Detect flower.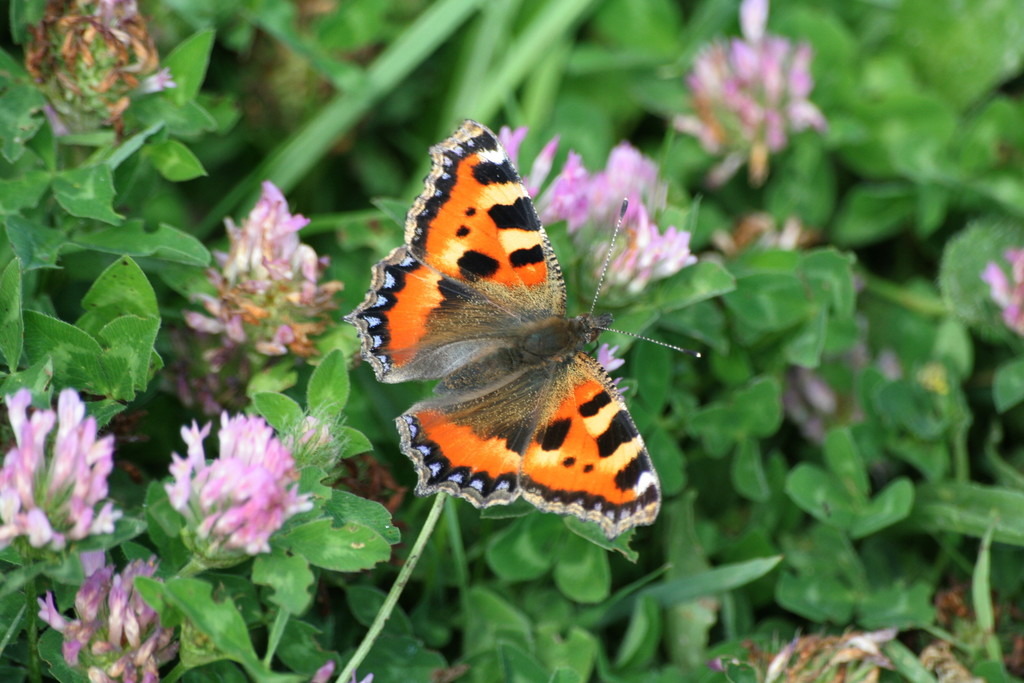
Detected at select_region(34, 555, 177, 682).
